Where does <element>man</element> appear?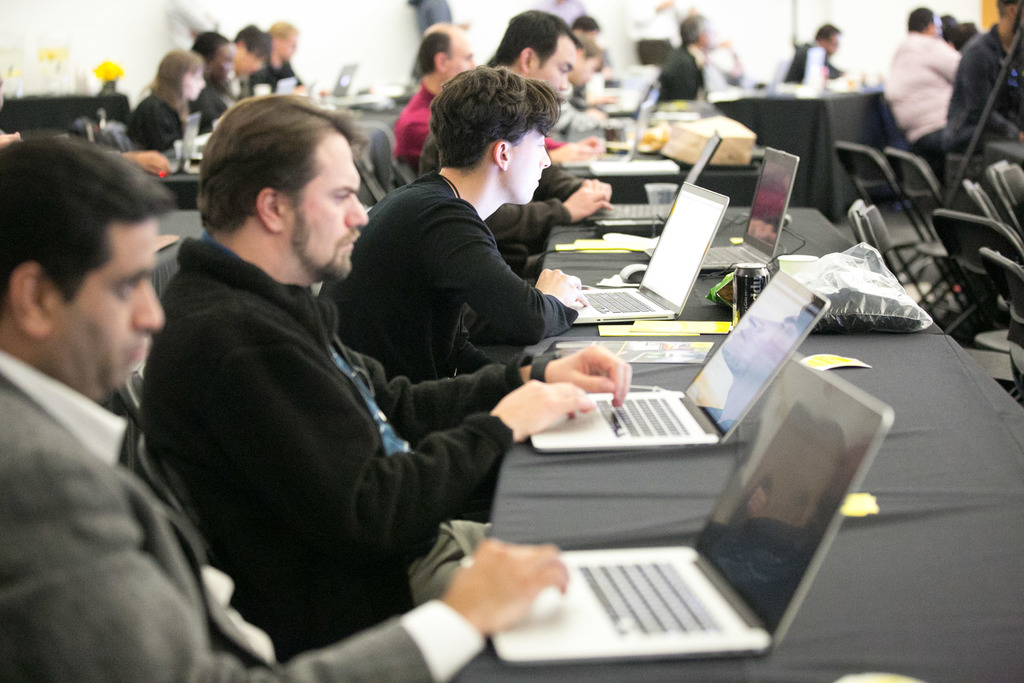
Appears at locate(881, 2, 976, 183).
